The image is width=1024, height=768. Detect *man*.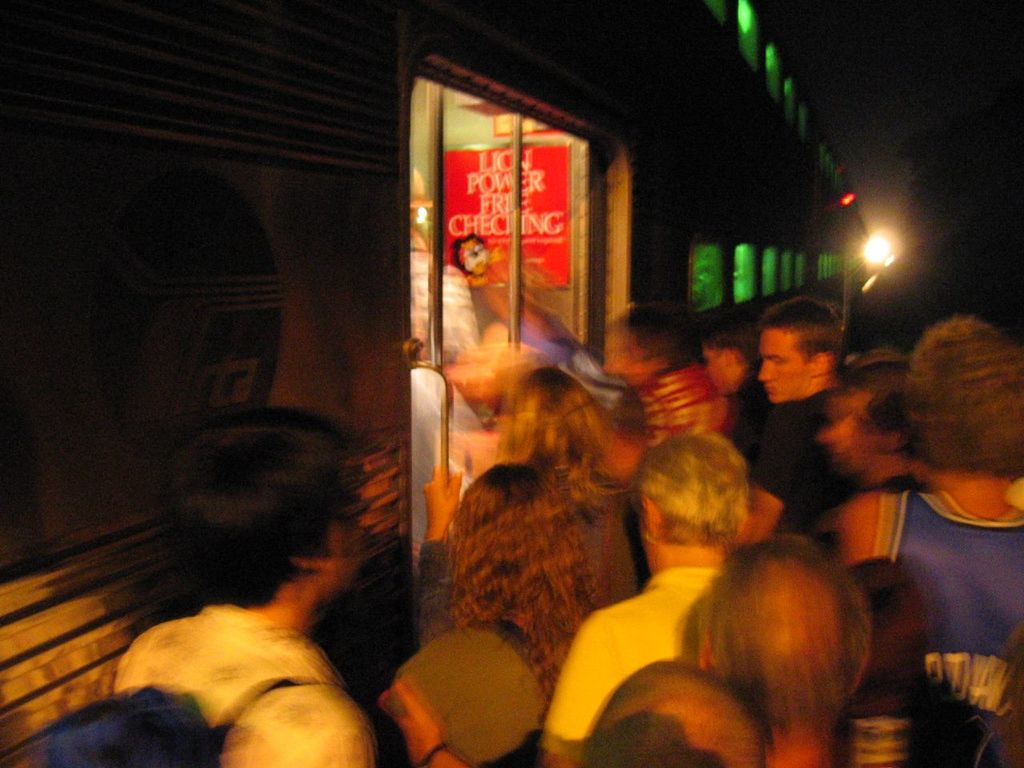
Detection: {"x1": 741, "y1": 298, "x2": 854, "y2": 550}.
